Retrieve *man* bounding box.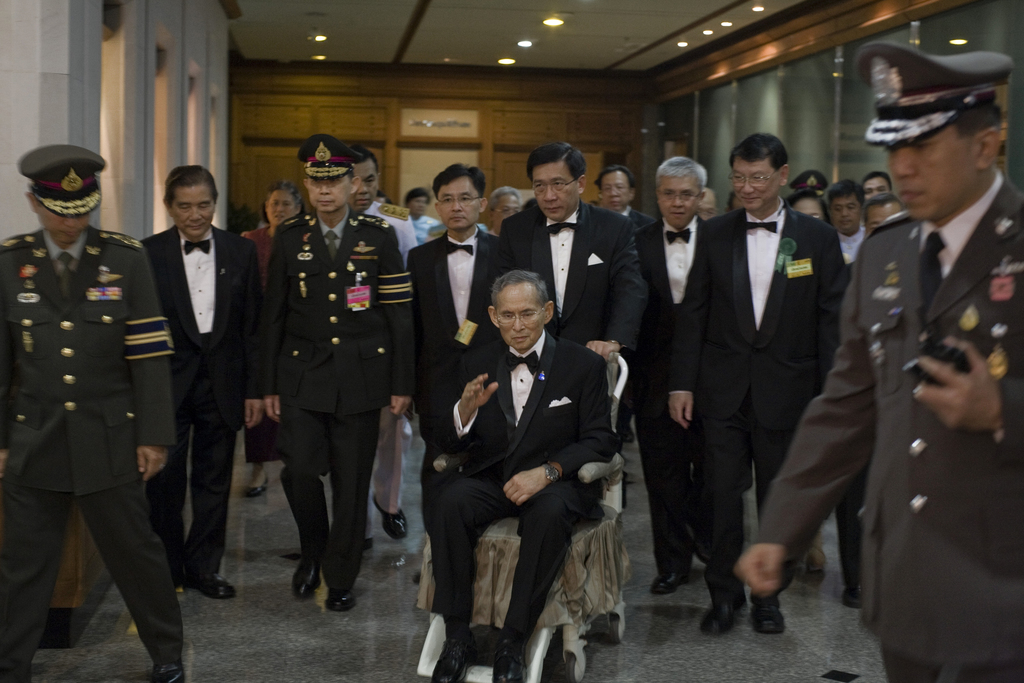
Bounding box: {"left": 826, "top": 174, "right": 865, "bottom": 249}.
